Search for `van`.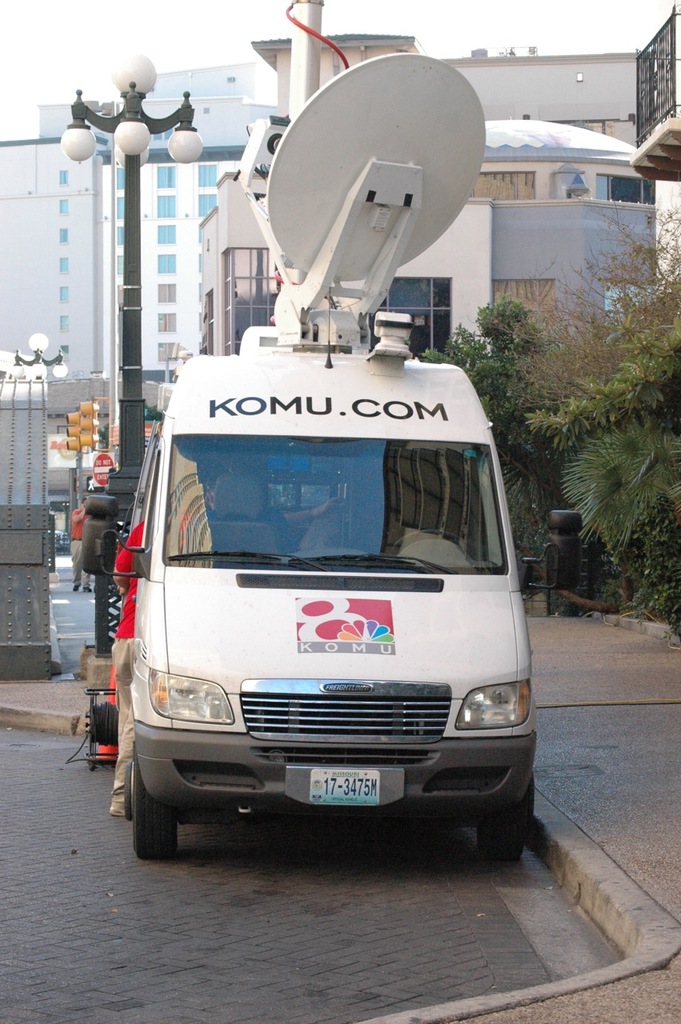
Found at 81 49 588 858.
